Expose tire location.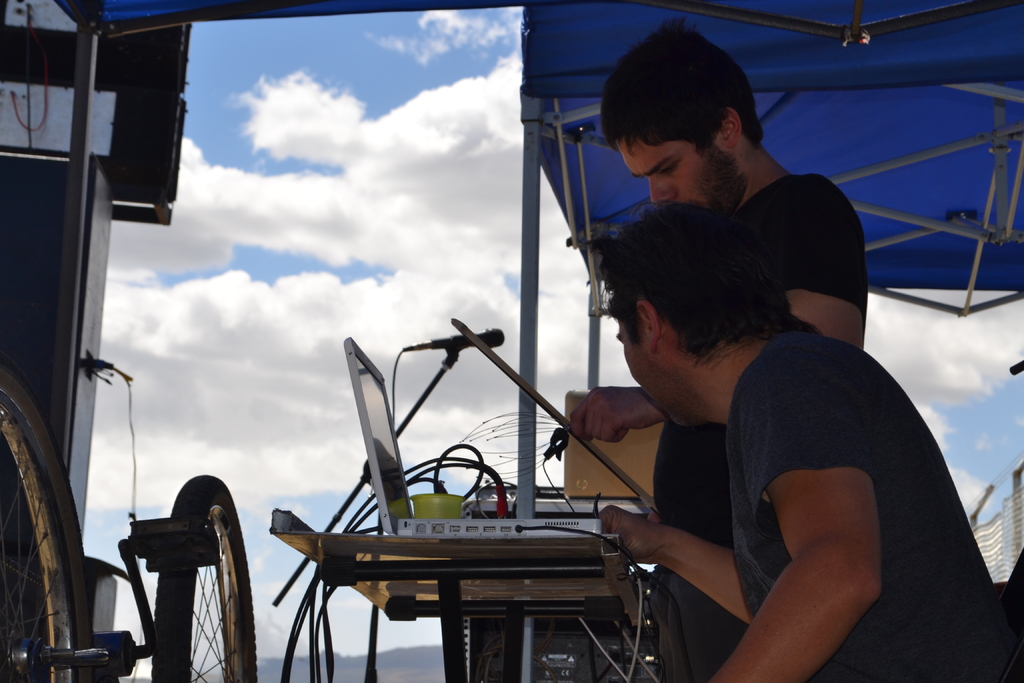
Exposed at {"left": 0, "top": 344, "right": 90, "bottom": 682}.
